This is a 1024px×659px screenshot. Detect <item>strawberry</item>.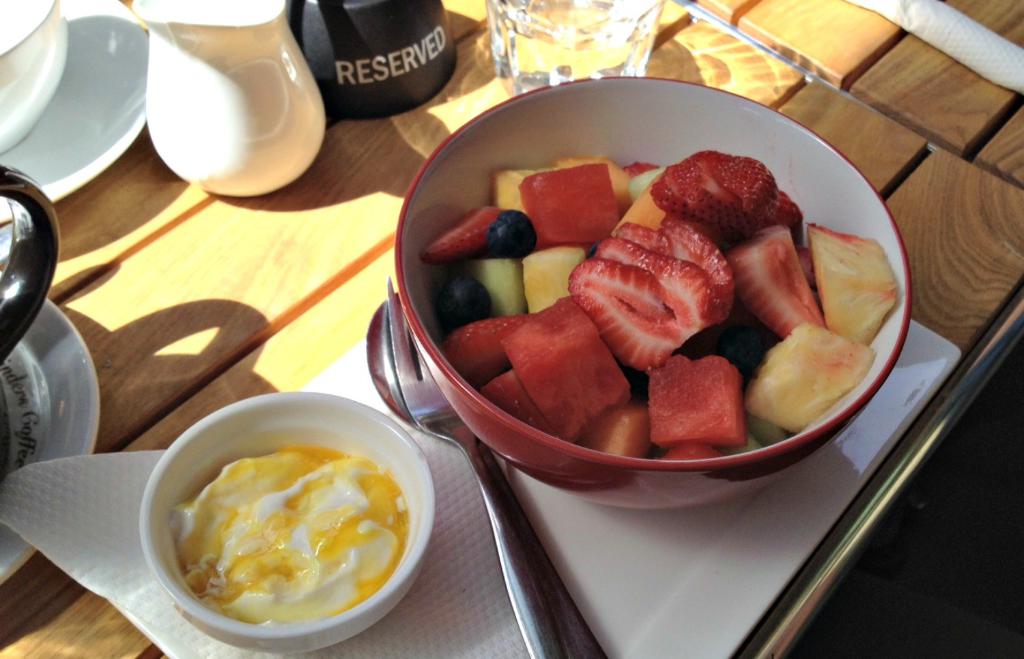
select_region(560, 255, 683, 376).
